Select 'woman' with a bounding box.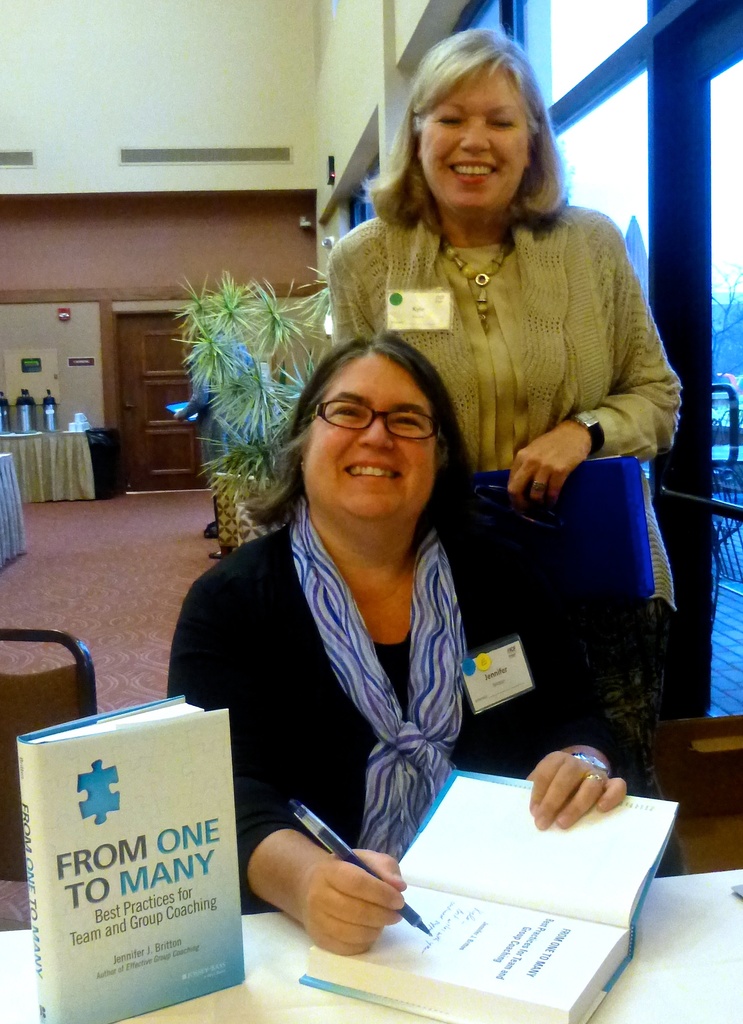
bbox=[318, 13, 685, 748].
